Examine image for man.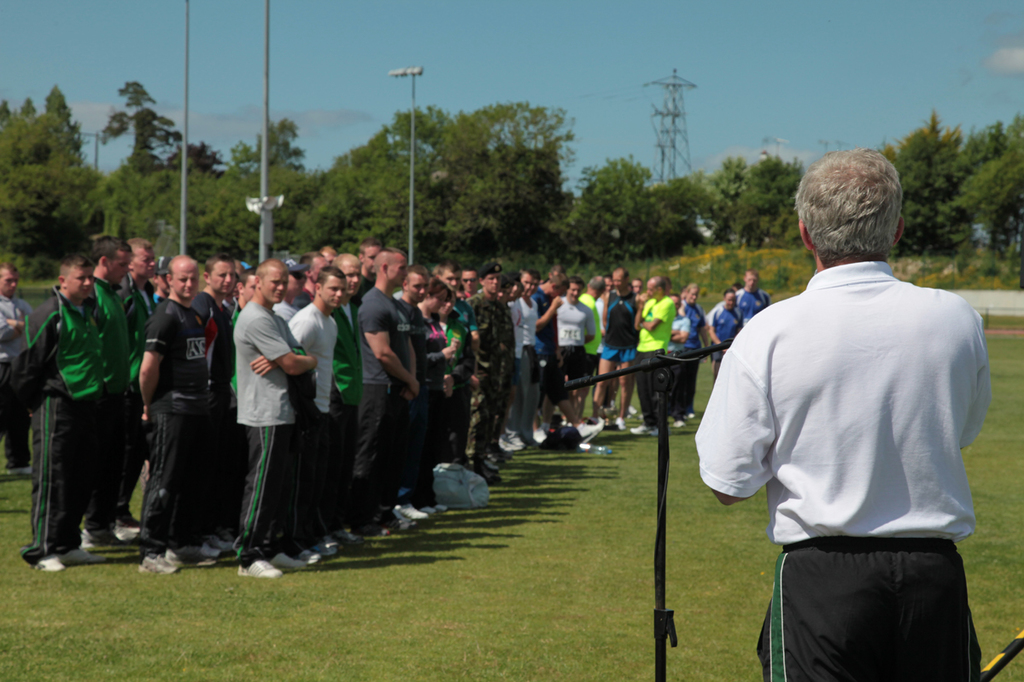
Examination result: box=[180, 239, 234, 559].
